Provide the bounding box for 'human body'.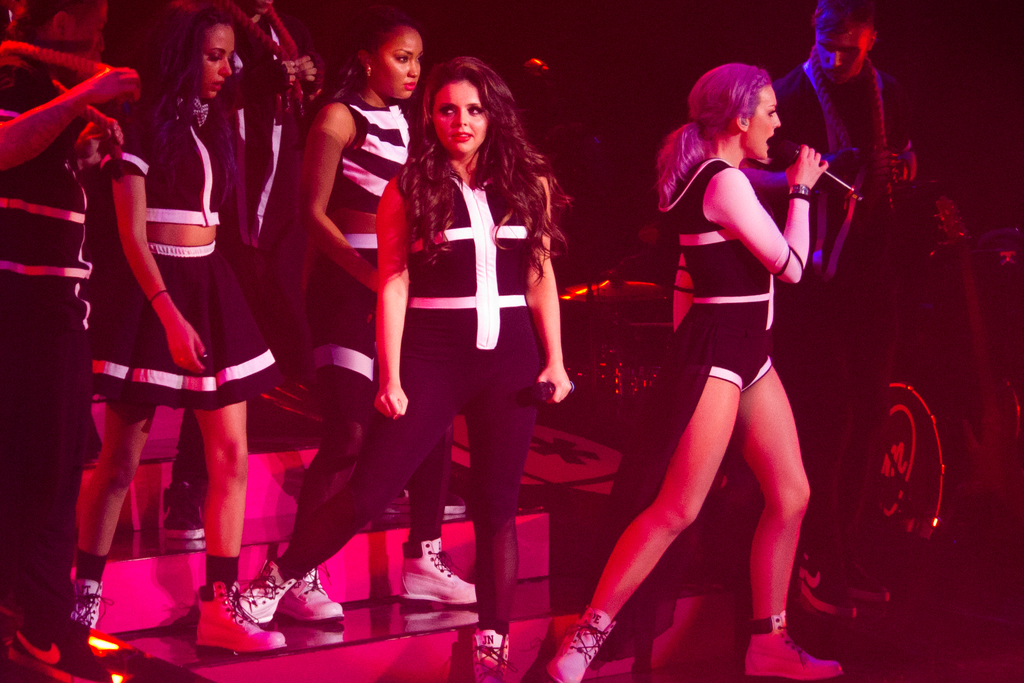
bbox=[296, 16, 410, 614].
